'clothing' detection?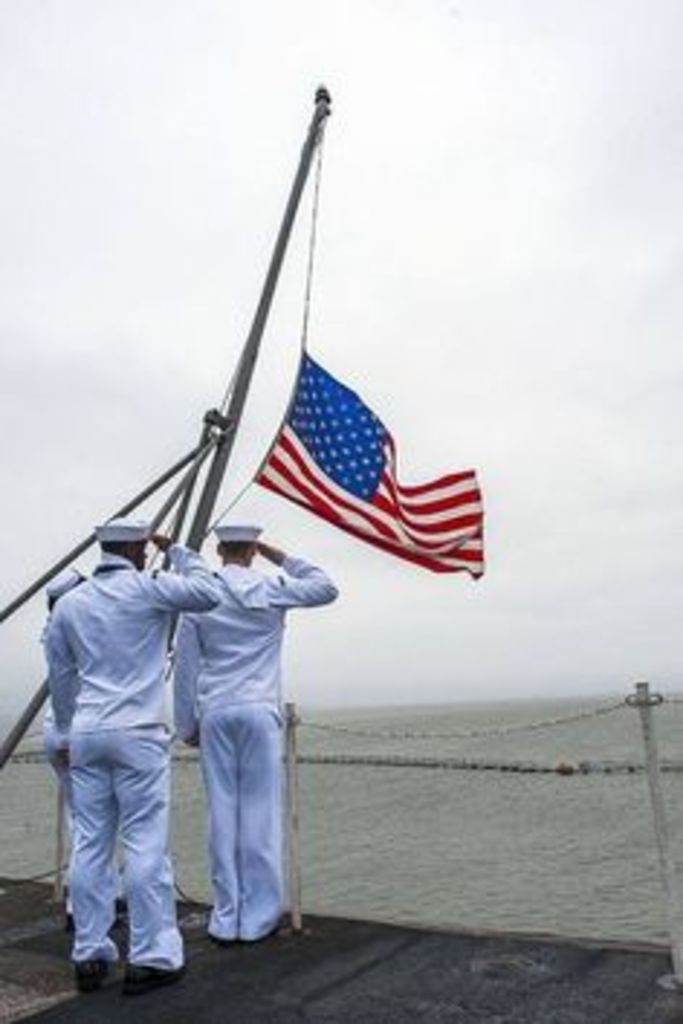
(177, 552, 339, 741)
